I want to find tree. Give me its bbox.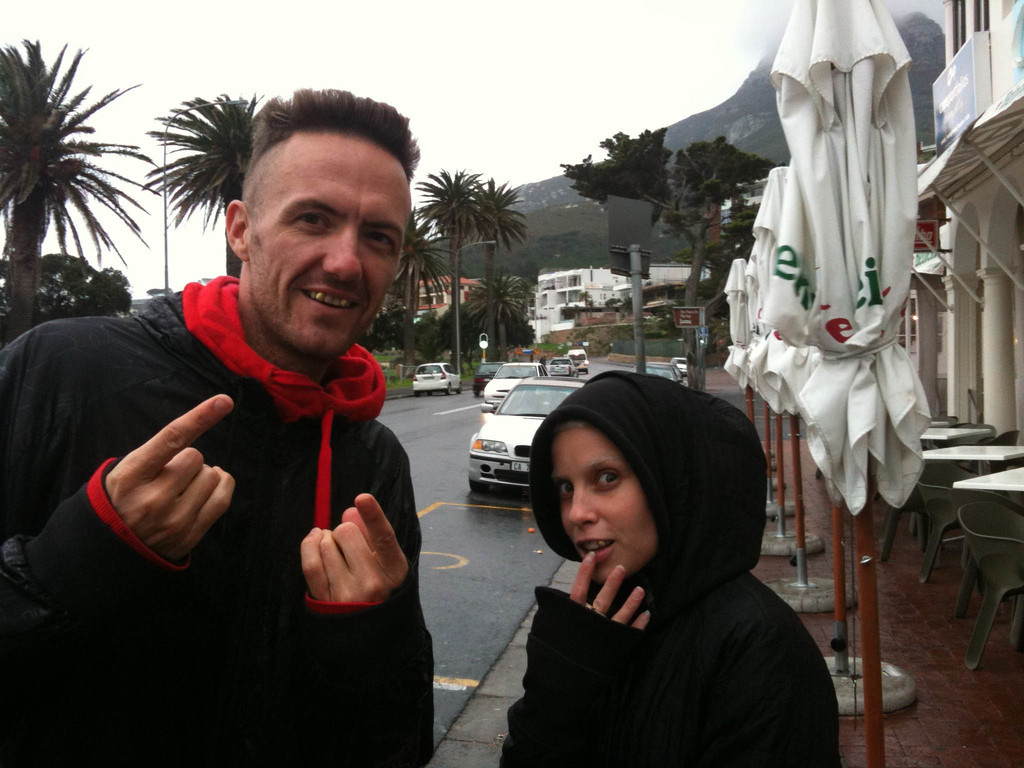
411,161,486,384.
